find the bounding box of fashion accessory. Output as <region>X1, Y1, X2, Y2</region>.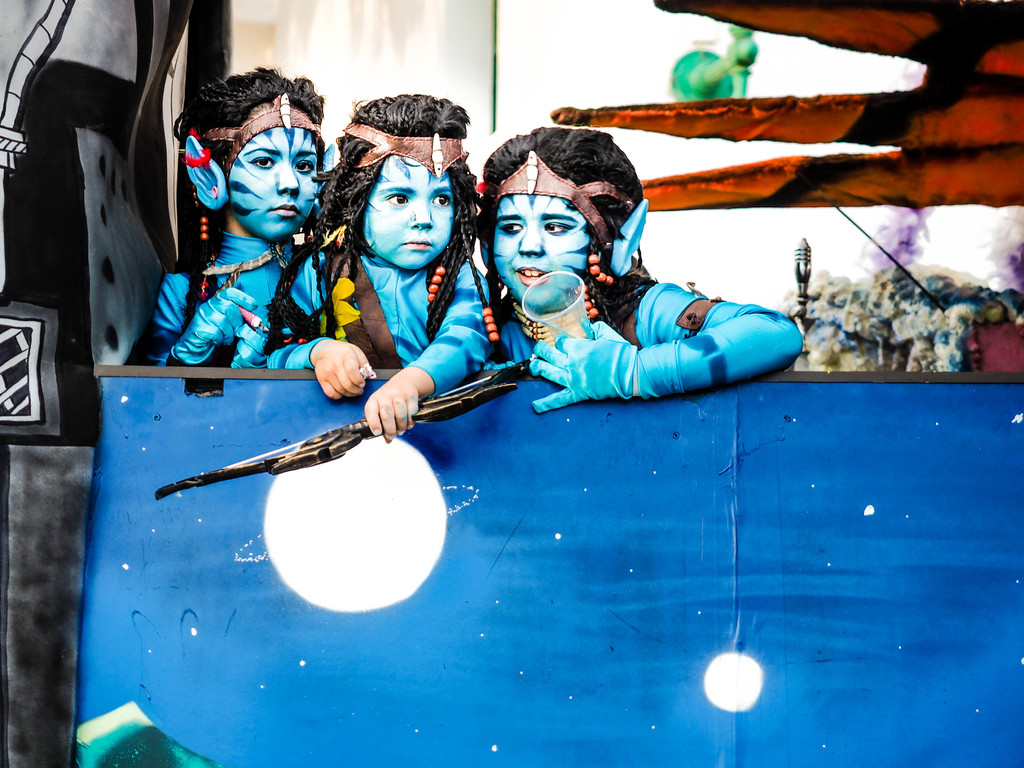
<region>591, 246, 624, 283</region>.
